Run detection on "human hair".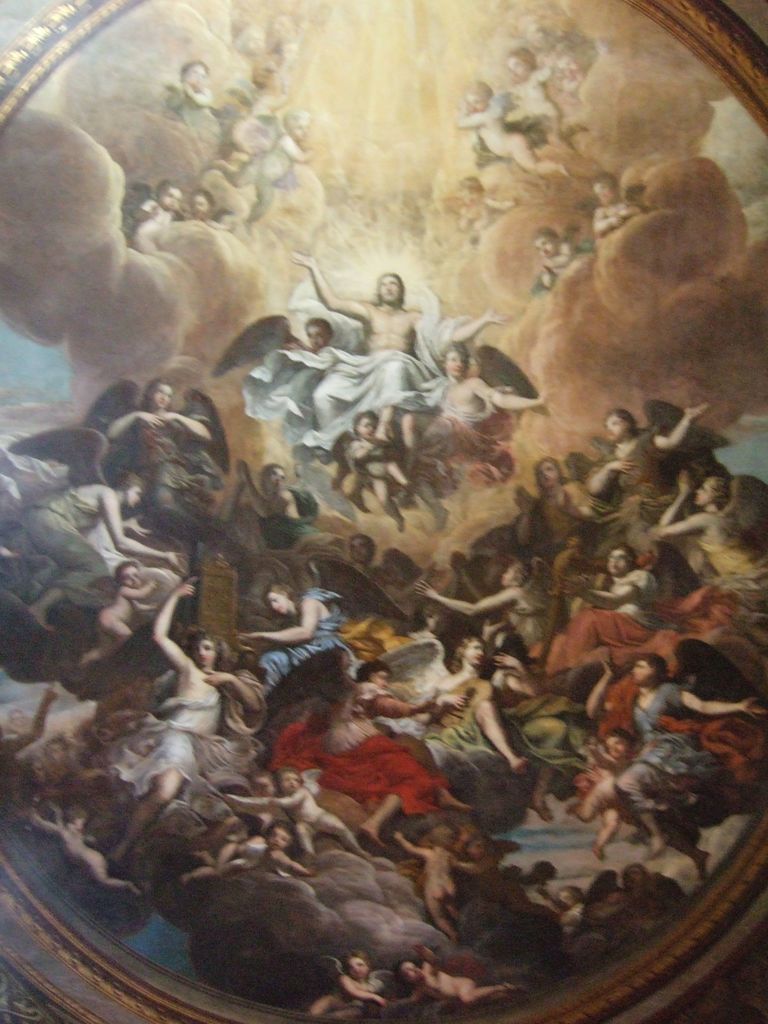
Result: (left=602, top=407, right=637, bottom=435).
